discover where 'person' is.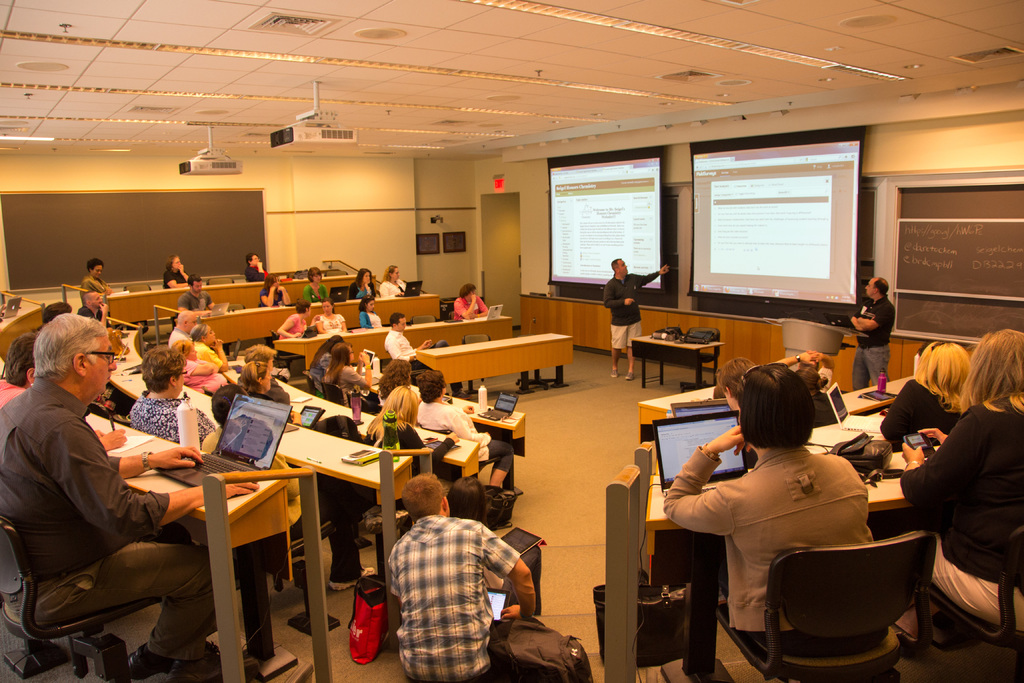
Discovered at crop(379, 265, 406, 296).
